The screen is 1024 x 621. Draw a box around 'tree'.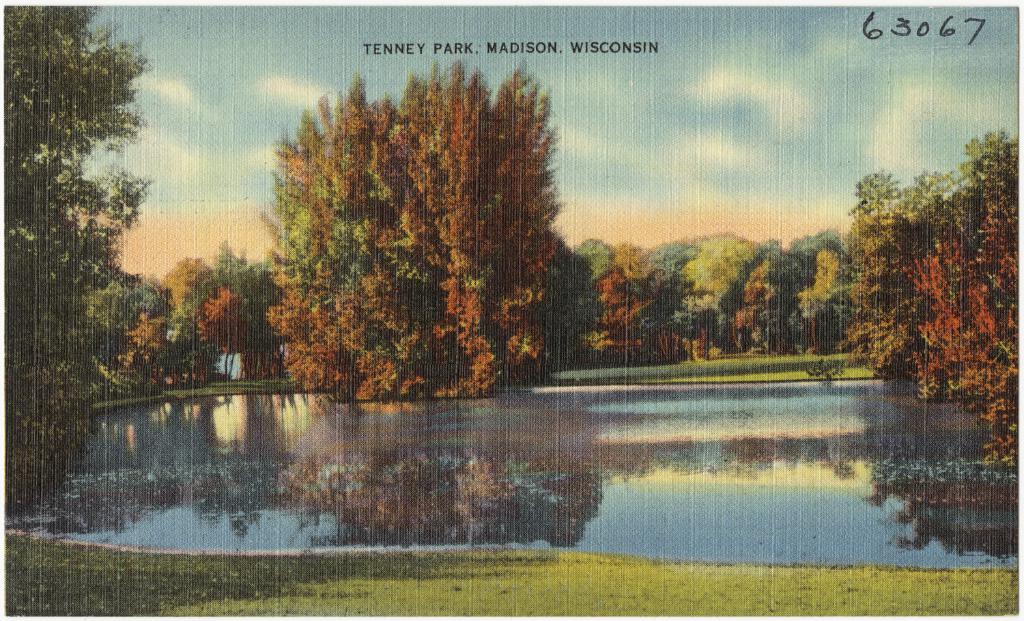
[208, 241, 256, 294].
